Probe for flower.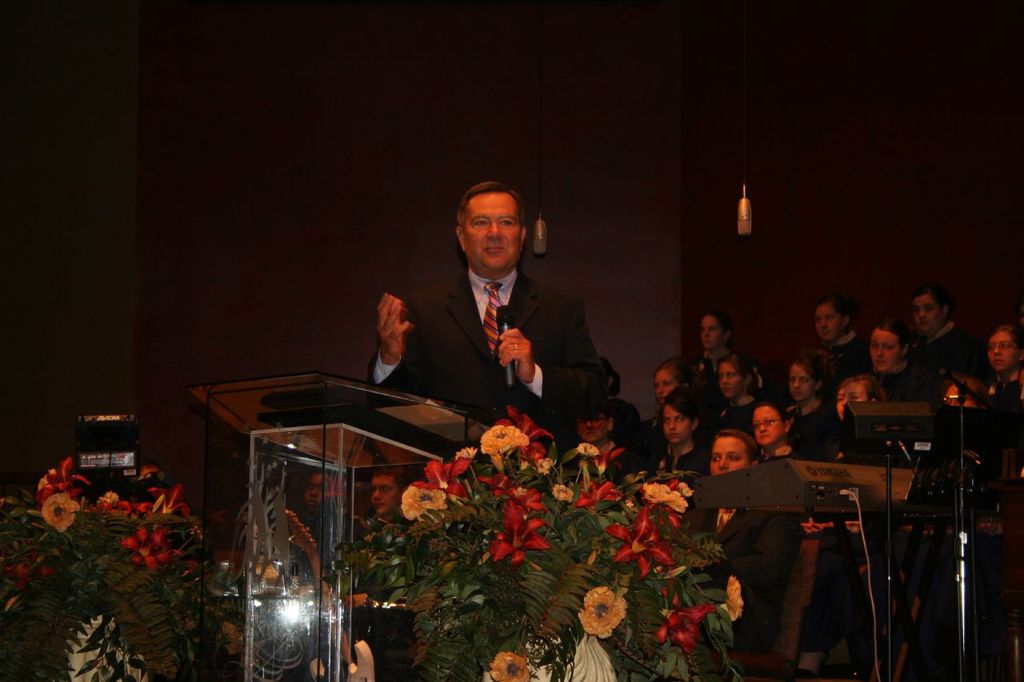
Probe result: Rect(34, 460, 87, 500).
